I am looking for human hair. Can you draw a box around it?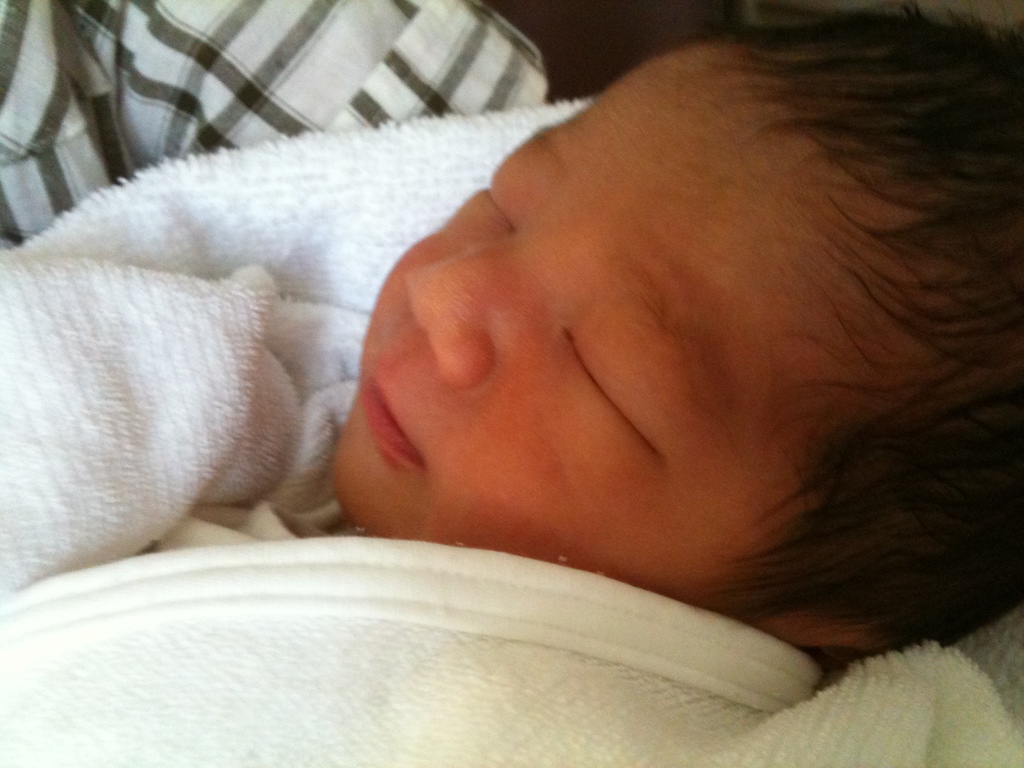
Sure, the bounding box is left=689, top=3, right=1023, bottom=657.
